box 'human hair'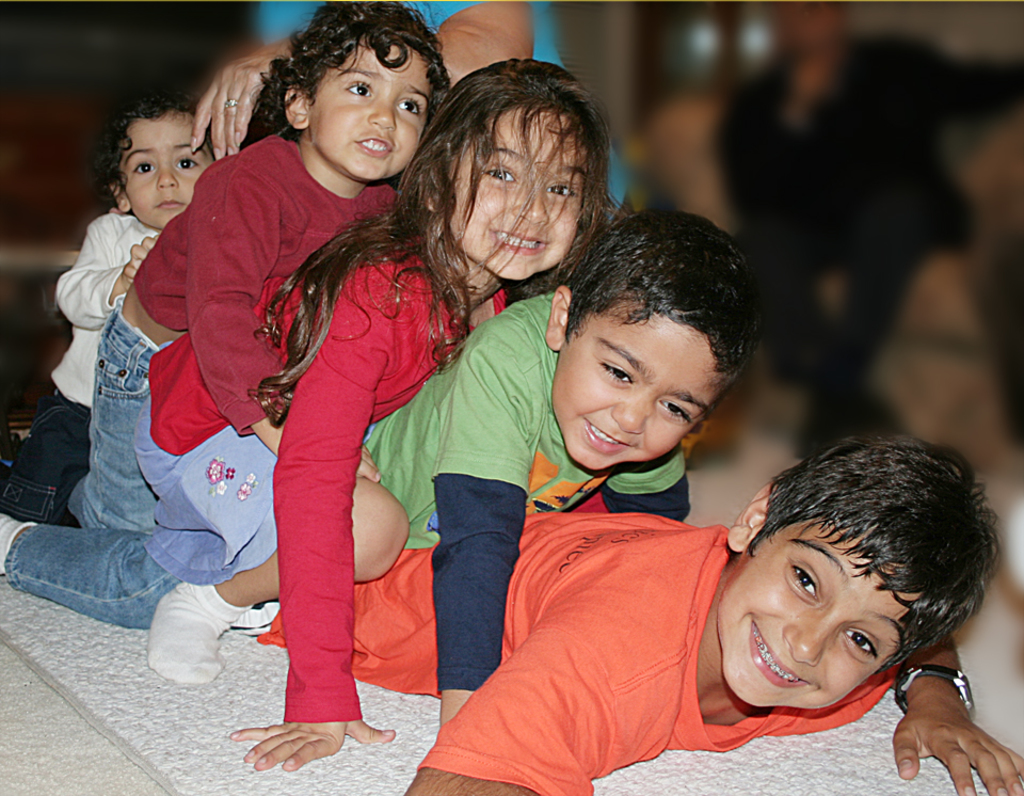
<bbox>238, 0, 459, 152</bbox>
